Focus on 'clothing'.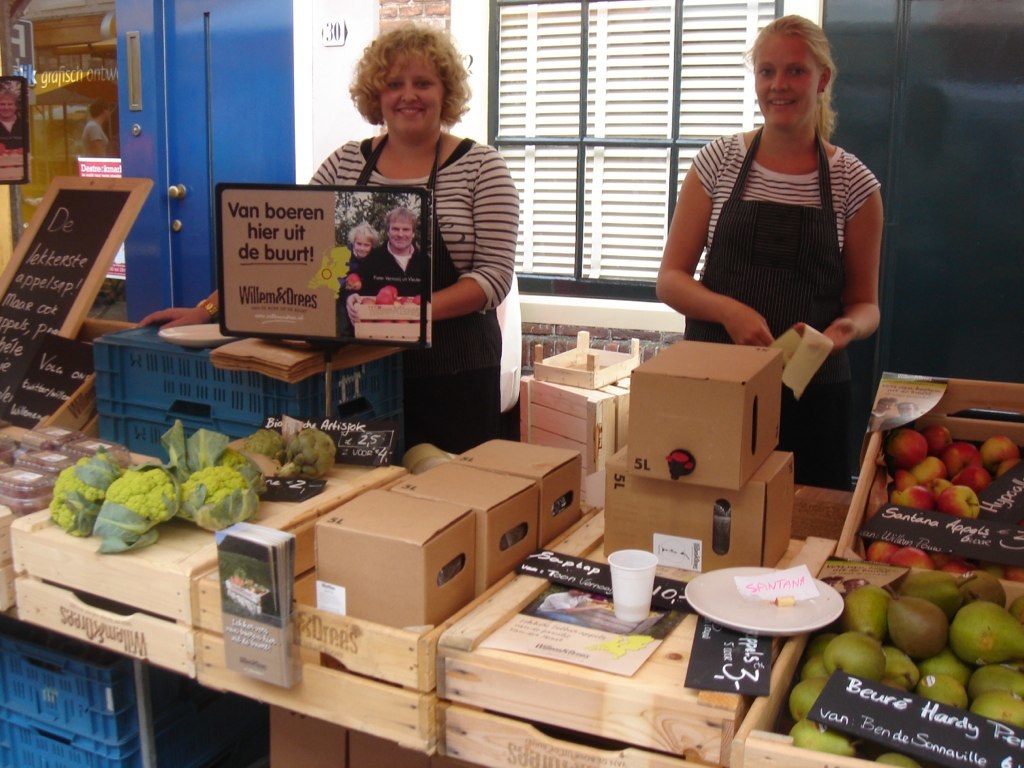
Focused at crop(305, 102, 505, 398).
